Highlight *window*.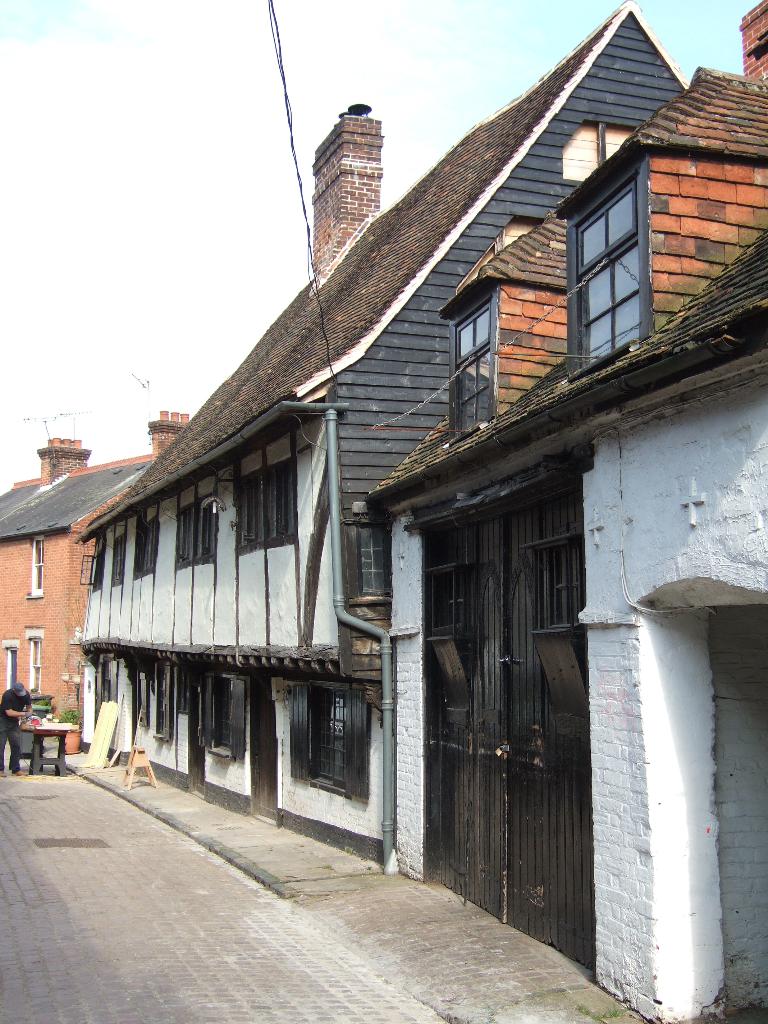
Highlighted region: [x1=232, y1=426, x2=298, y2=550].
